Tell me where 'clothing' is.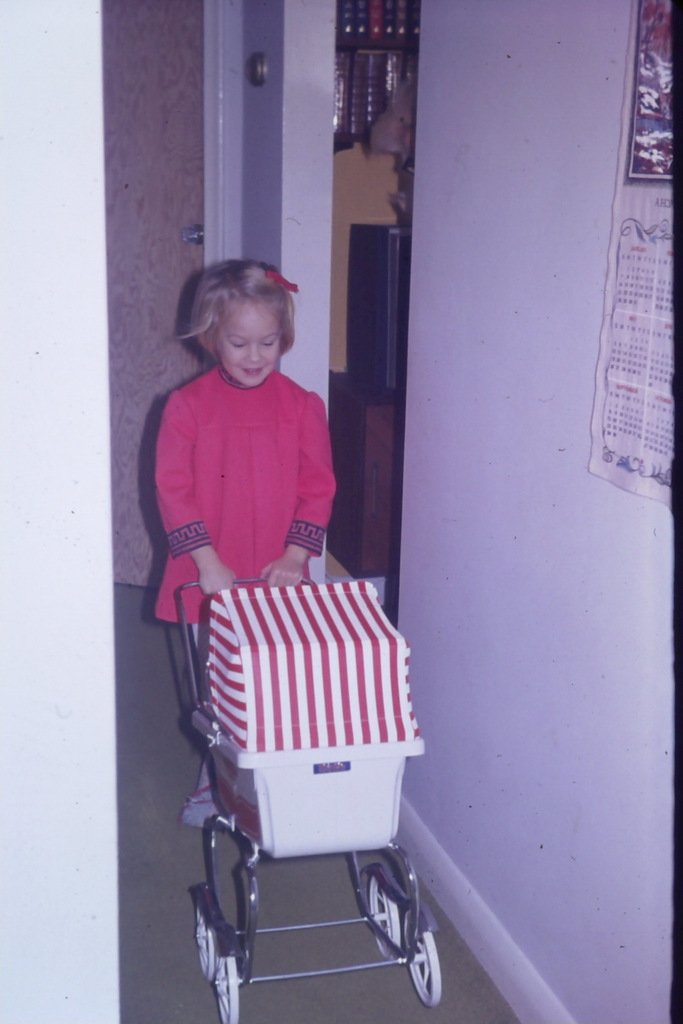
'clothing' is at pyautogui.locateOnScreen(144, 328, 362, 684).
